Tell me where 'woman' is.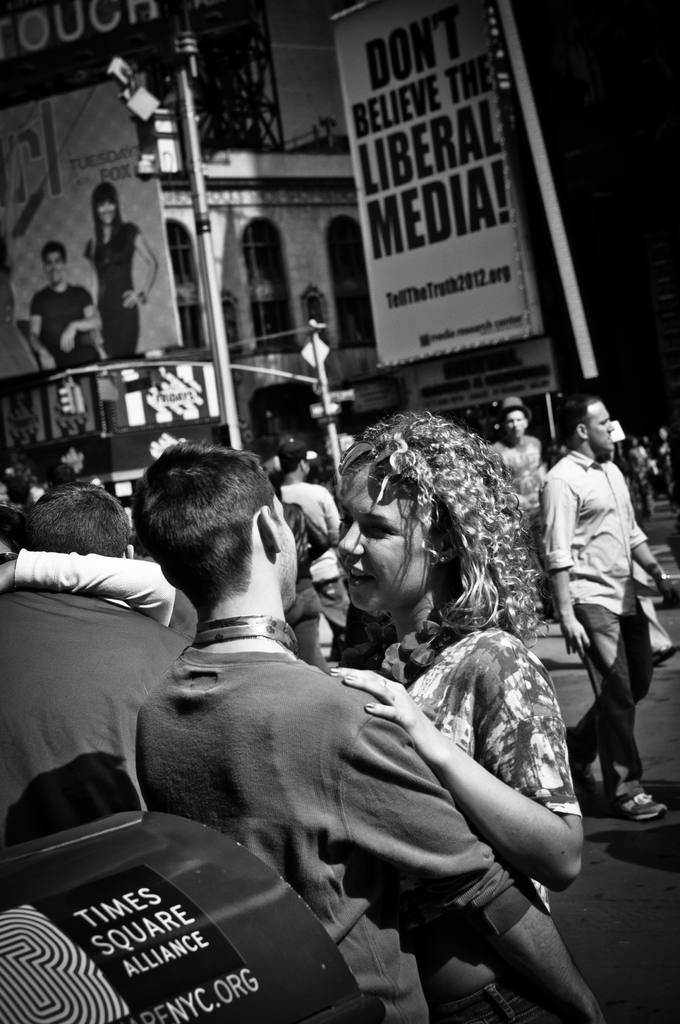
'woman' is at detection(75, 180, 154, 357).
